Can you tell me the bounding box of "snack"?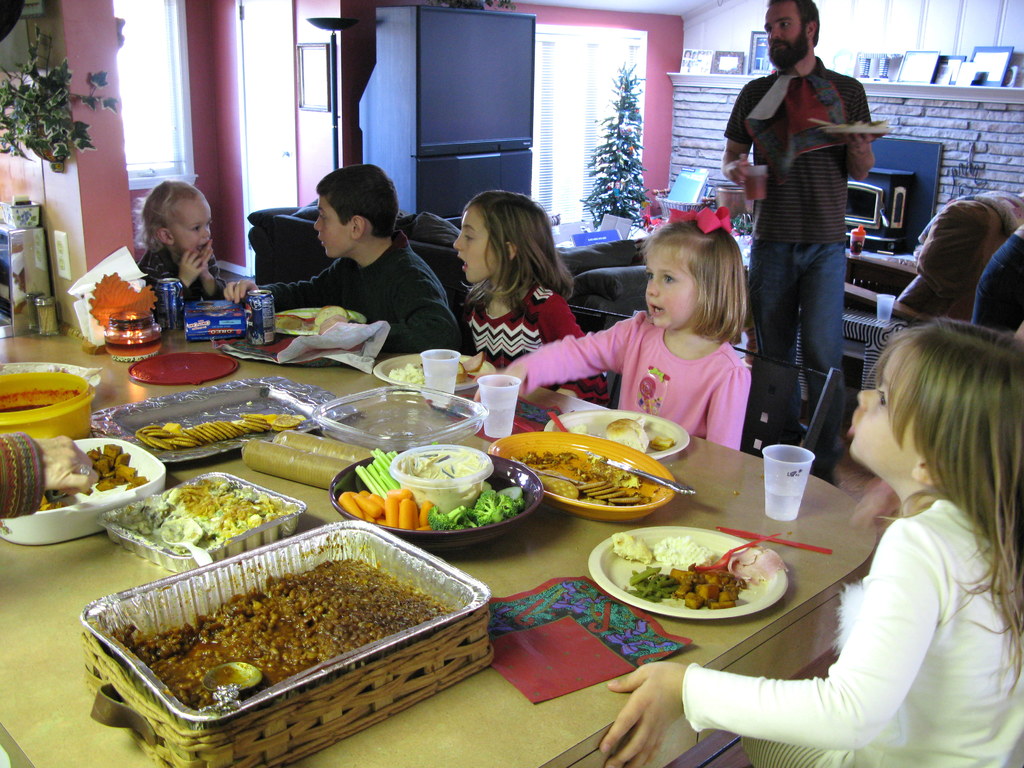
bbox=[456, 363, 467, 383].
